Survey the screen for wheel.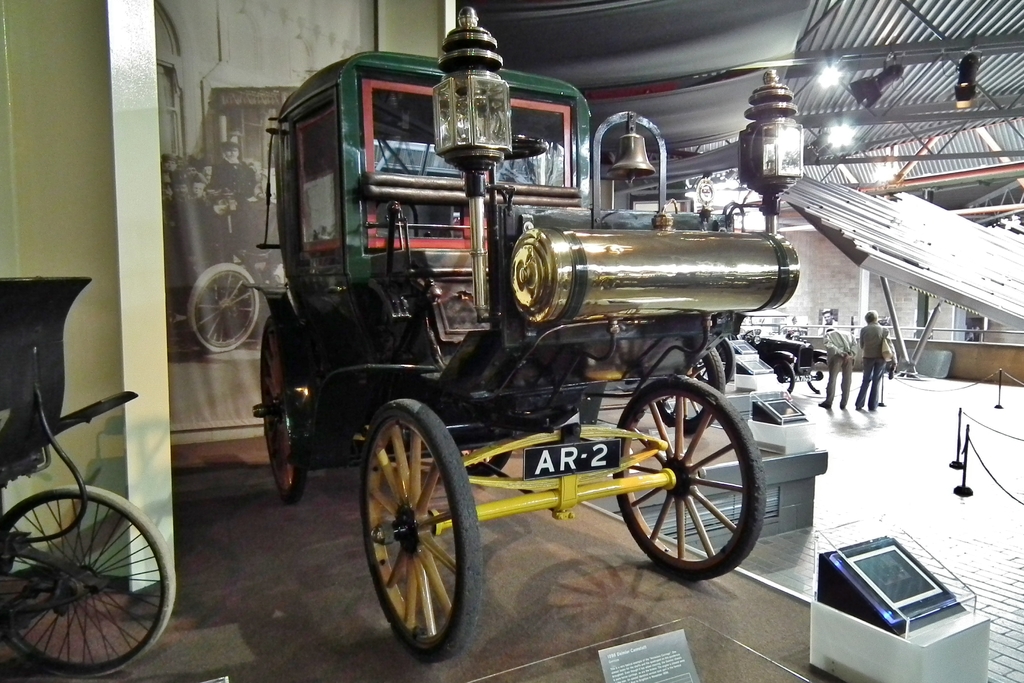
Survey found: Rect(187, 260, 259, 355).
